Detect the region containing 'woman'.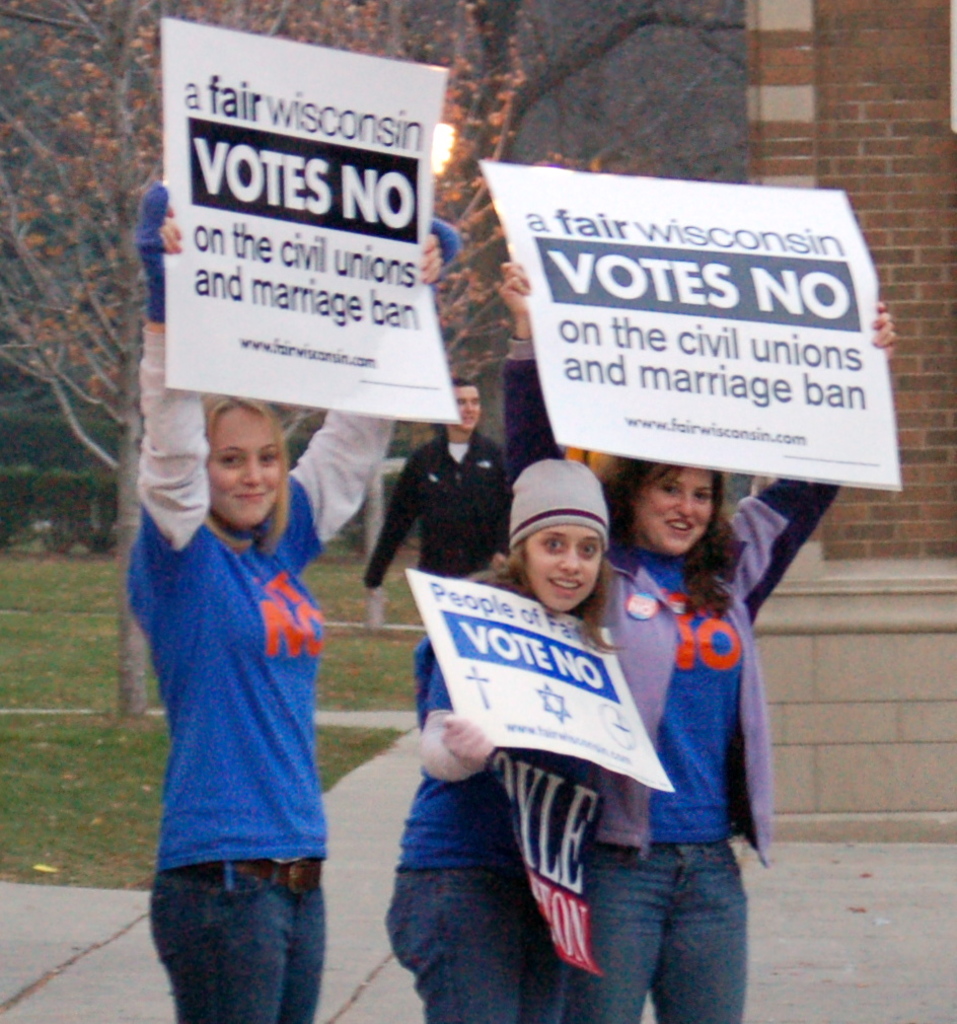
385,454,624,1020.
